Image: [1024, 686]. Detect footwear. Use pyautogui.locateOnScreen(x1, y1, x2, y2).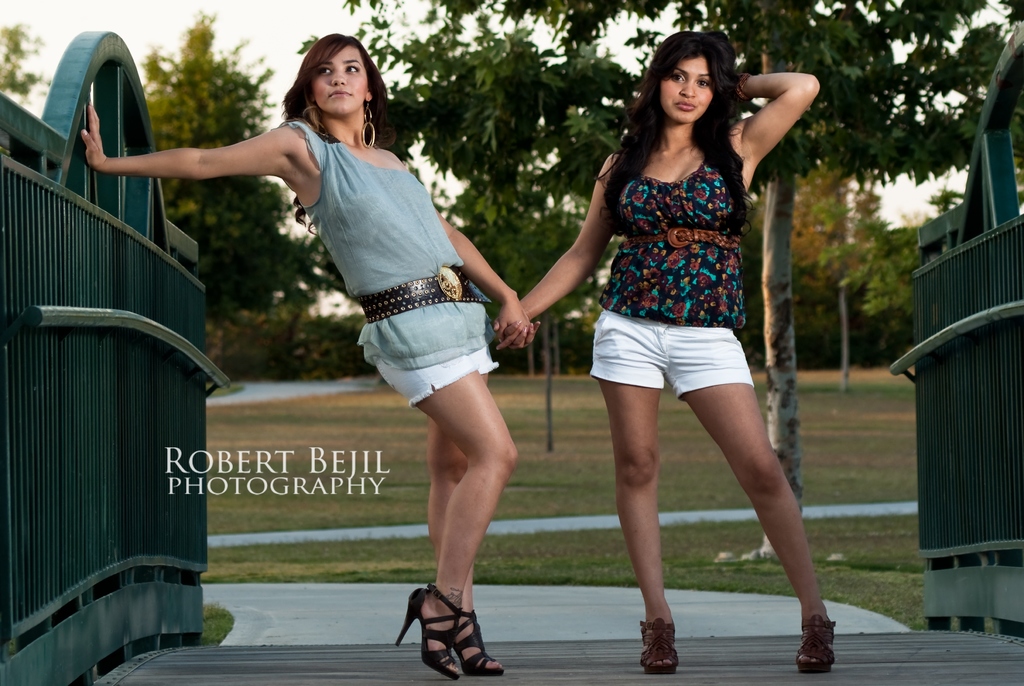
pyautogui.locateOnScreen(397, 584, 463, 682).
